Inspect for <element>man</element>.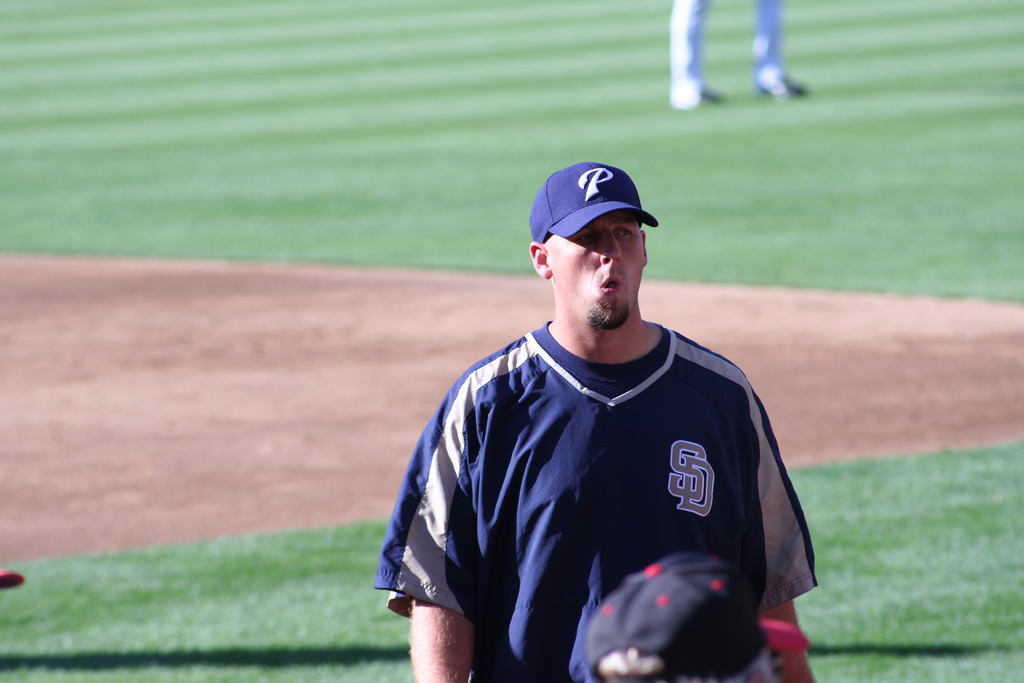
Inspection: x1=376, y1=158, x2=819, y2=682.
